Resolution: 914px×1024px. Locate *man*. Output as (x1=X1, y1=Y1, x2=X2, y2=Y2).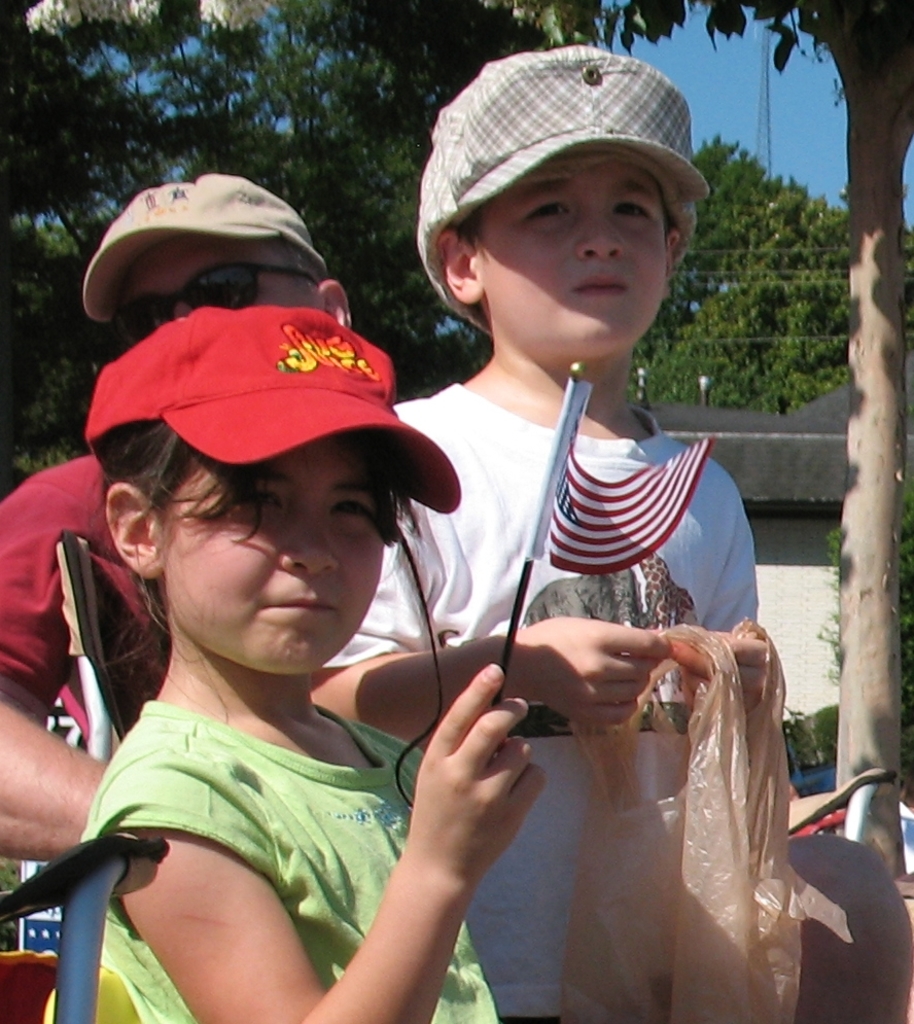
(x1=0, y1=174, x2=359, y2=933).
